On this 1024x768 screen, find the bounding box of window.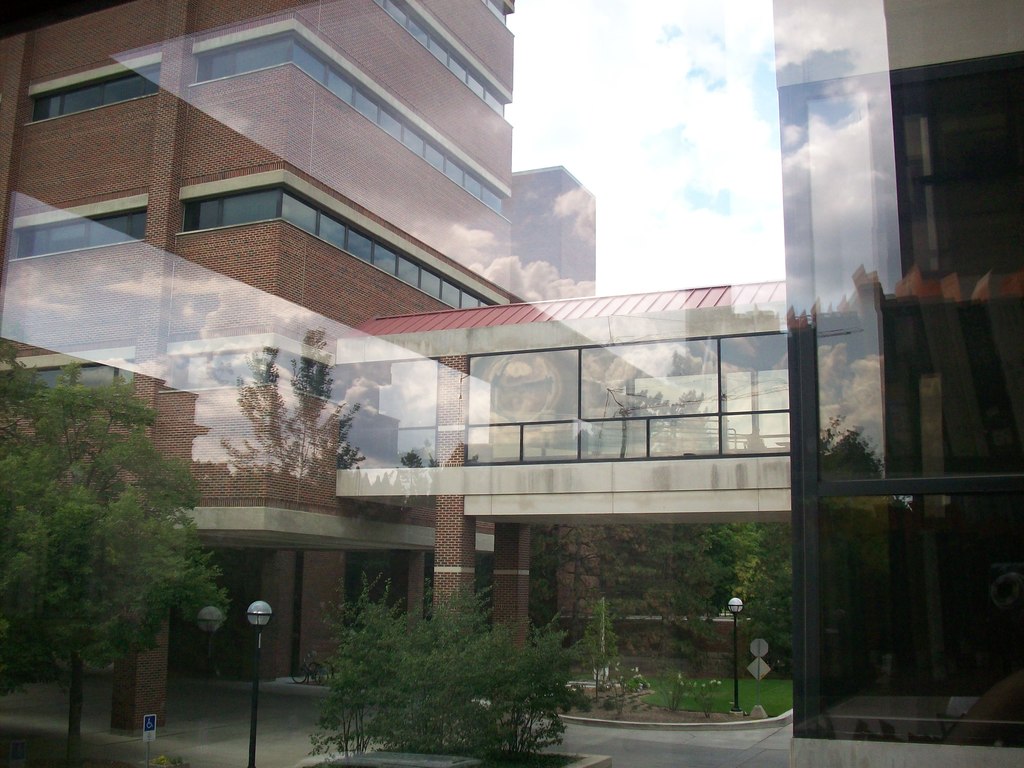
Bounding box: 584 329 722 456.
